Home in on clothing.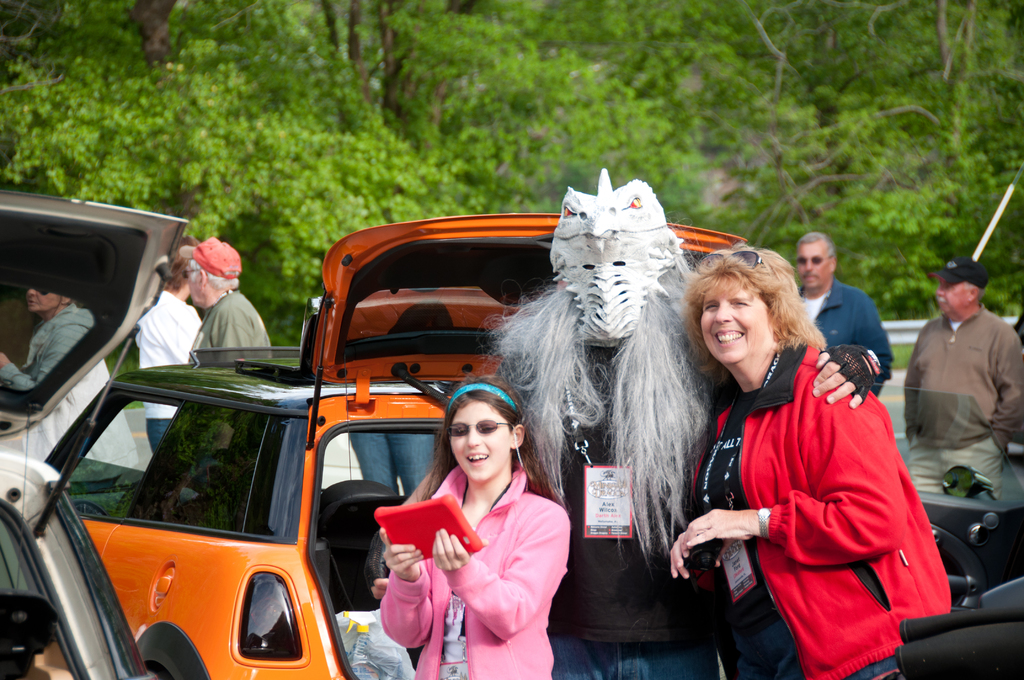
Homed in at [left=138, top=292, right=202, bottom=448].
